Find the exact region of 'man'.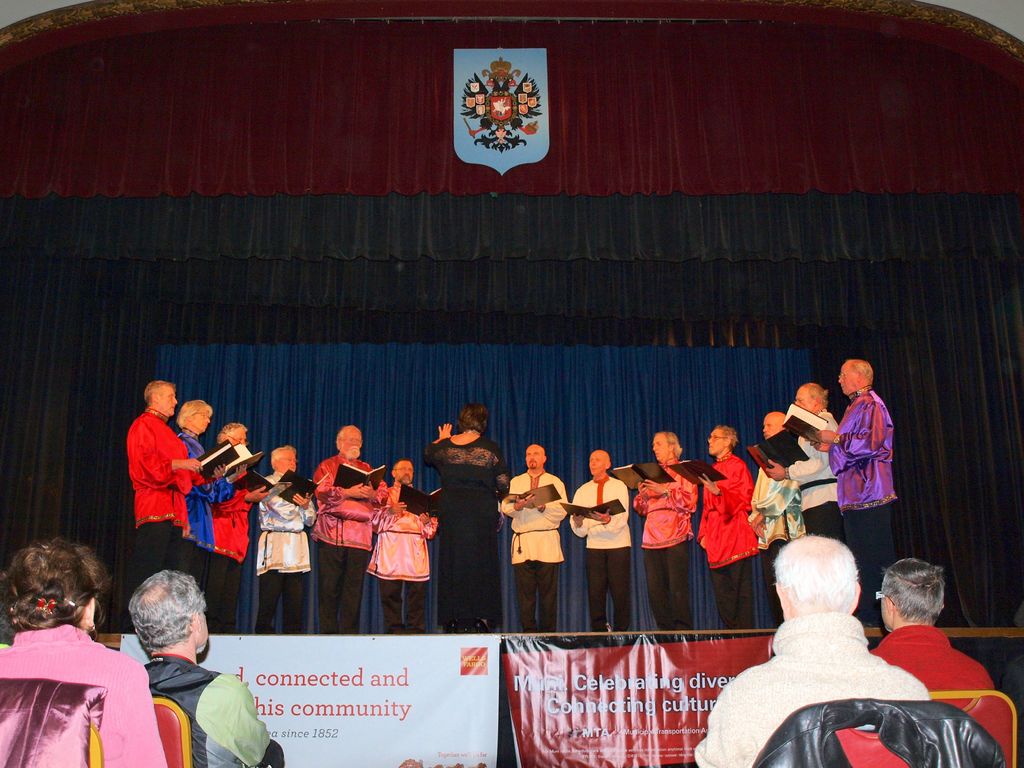
Exact region: Rect(129, 570, 271, 767).
